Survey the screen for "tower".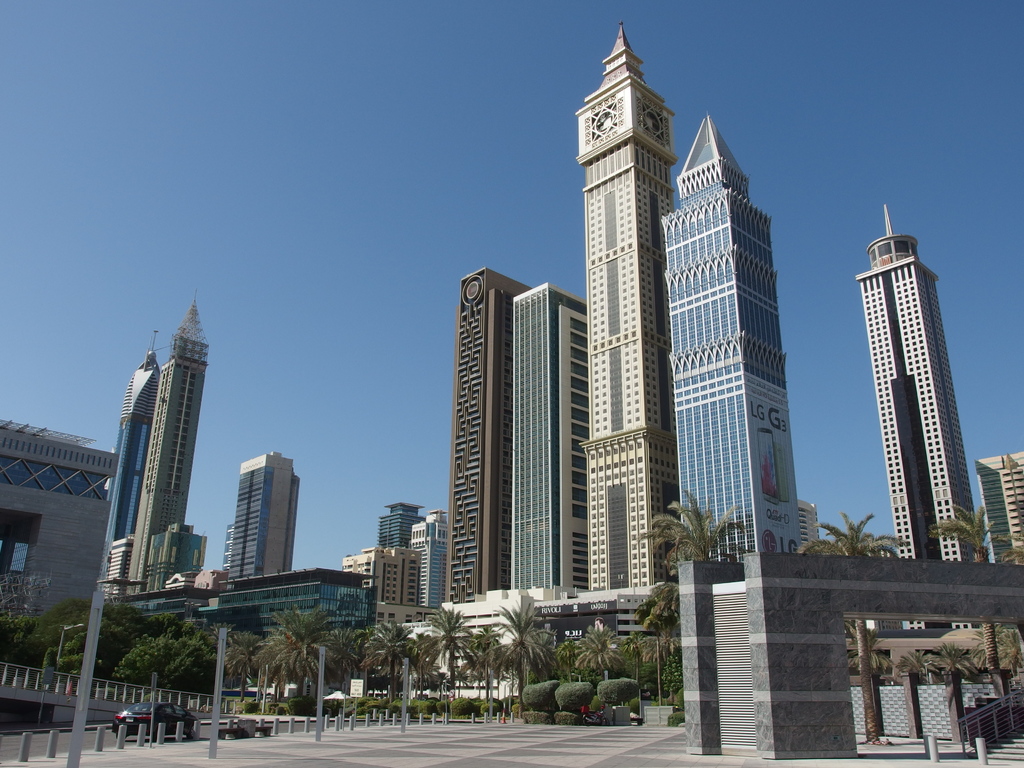
Survey found: 504/278/592/613.
